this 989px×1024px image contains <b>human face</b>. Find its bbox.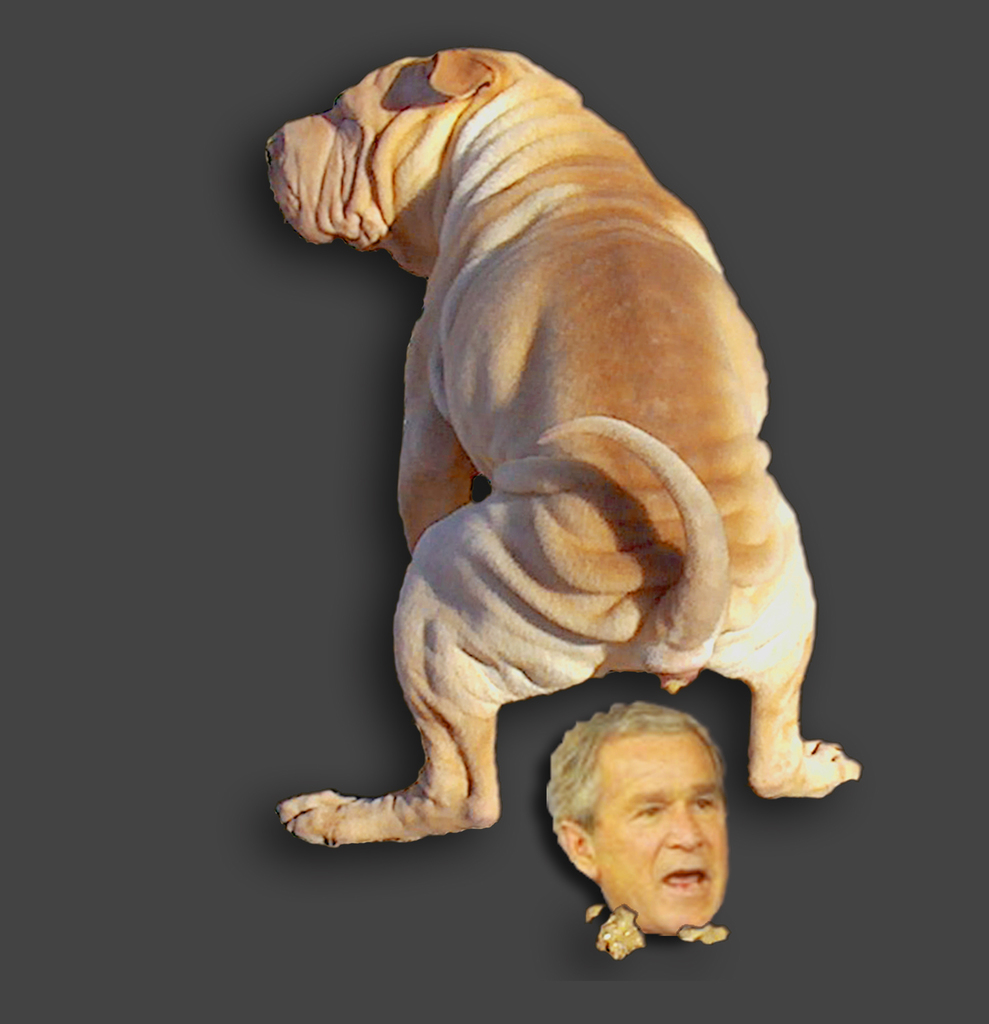
x1=590 y1=726 x2=732 y2=936.
